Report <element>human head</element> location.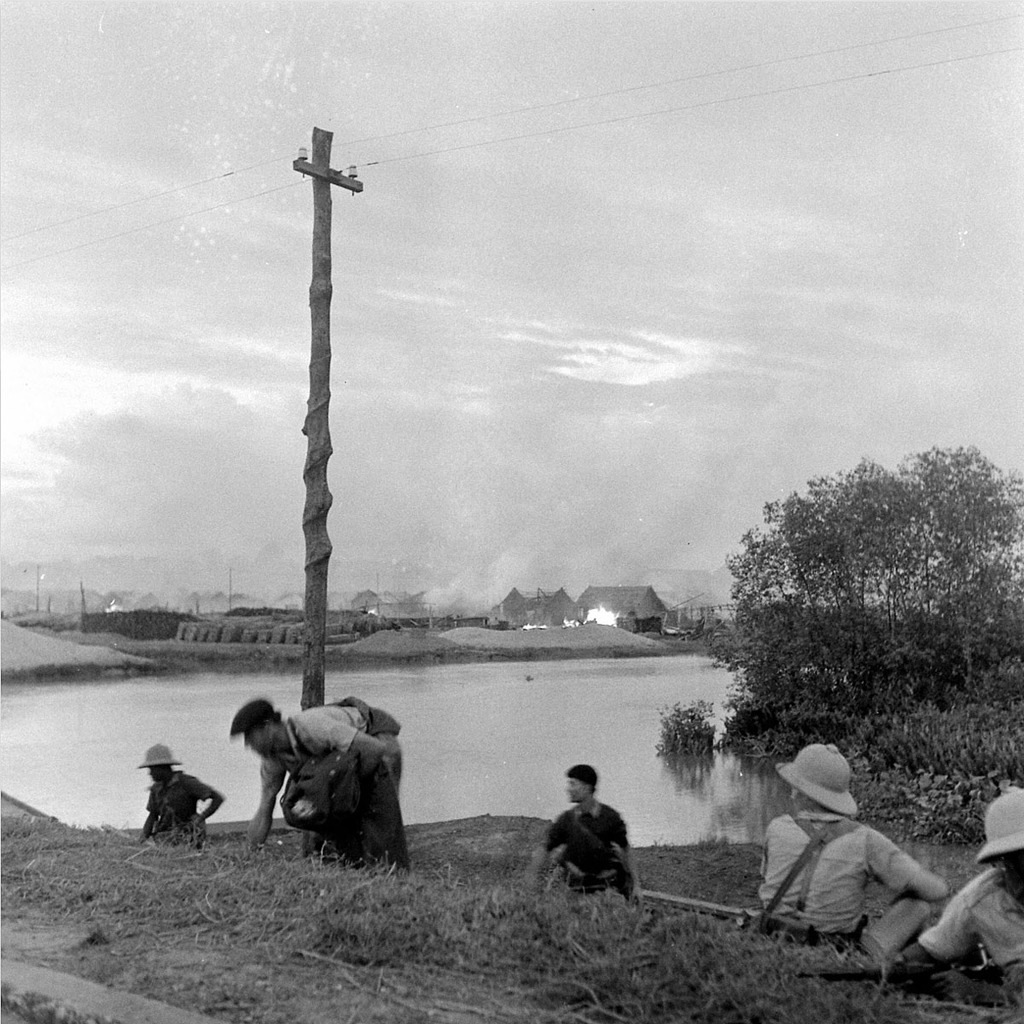
Report: select_region(146, 743, 171, 782).
